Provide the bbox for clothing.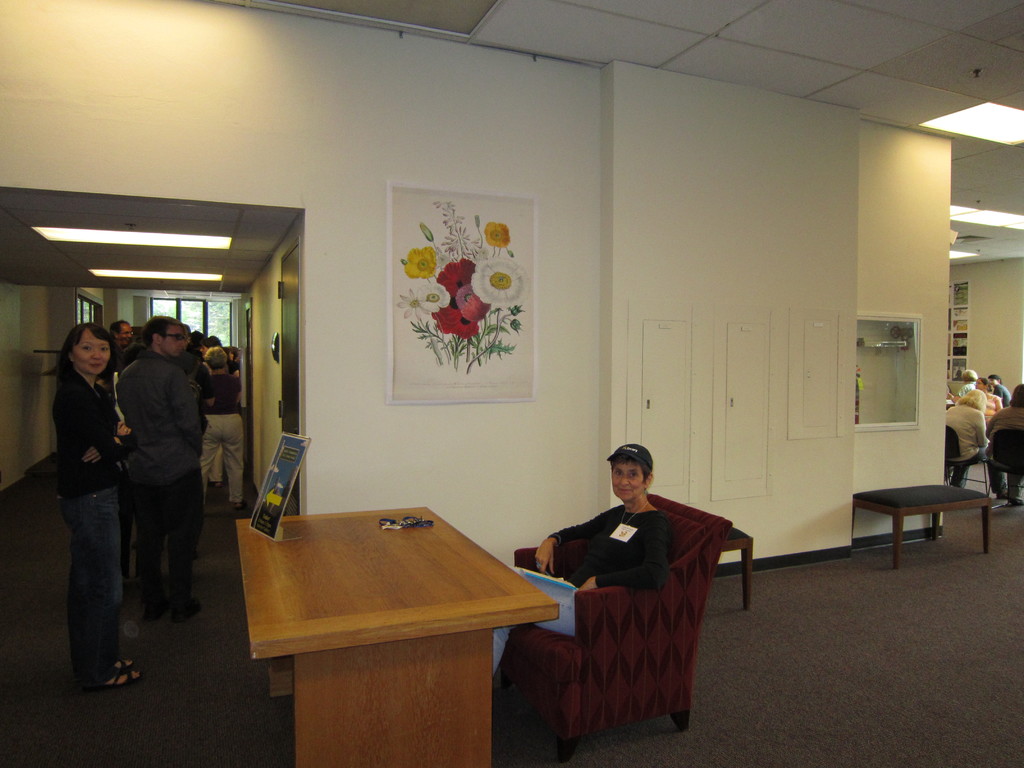
(945,404,1007,491).
